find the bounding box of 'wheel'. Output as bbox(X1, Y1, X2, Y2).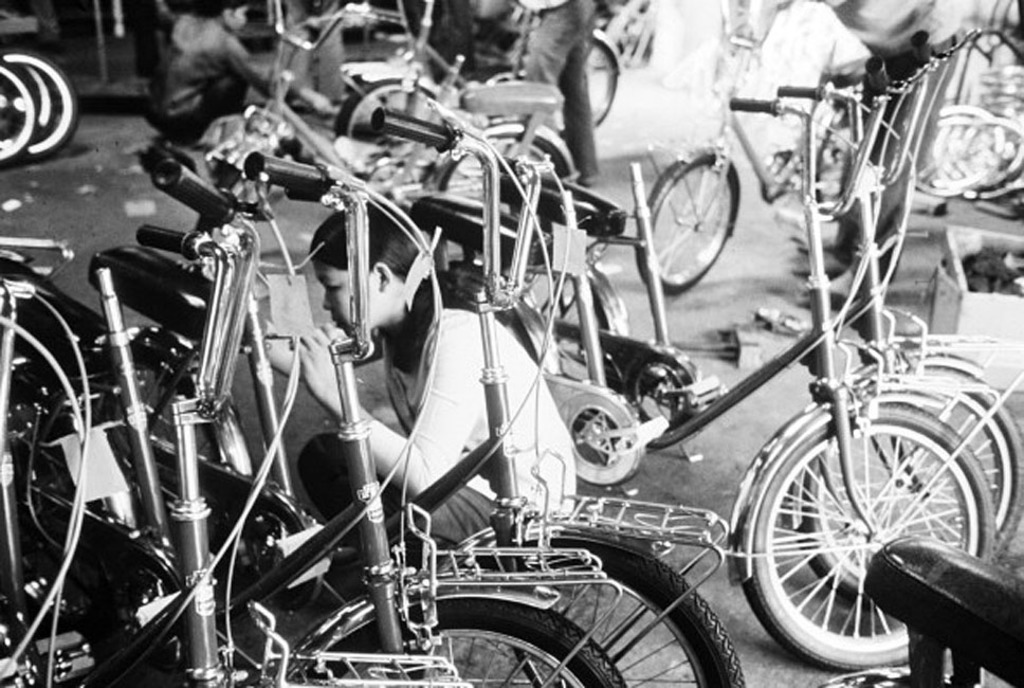
bbox(562, 32, 623, 141).
